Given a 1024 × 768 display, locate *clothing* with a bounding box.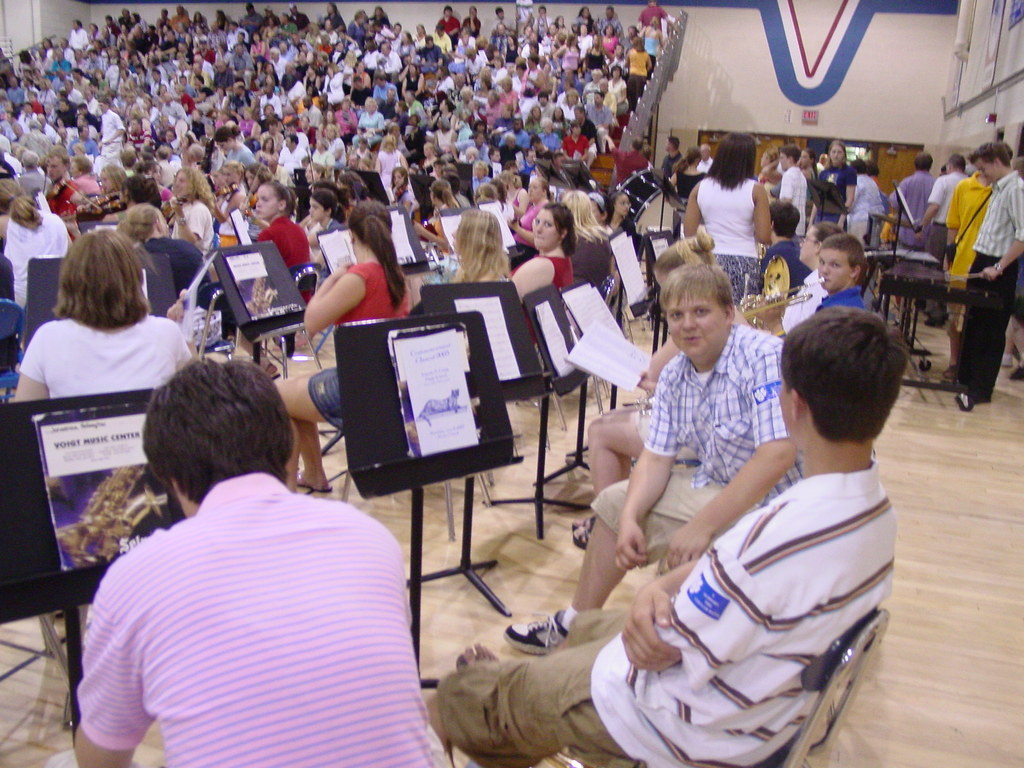
Located: l=424, t=461, r=896, b=767.
